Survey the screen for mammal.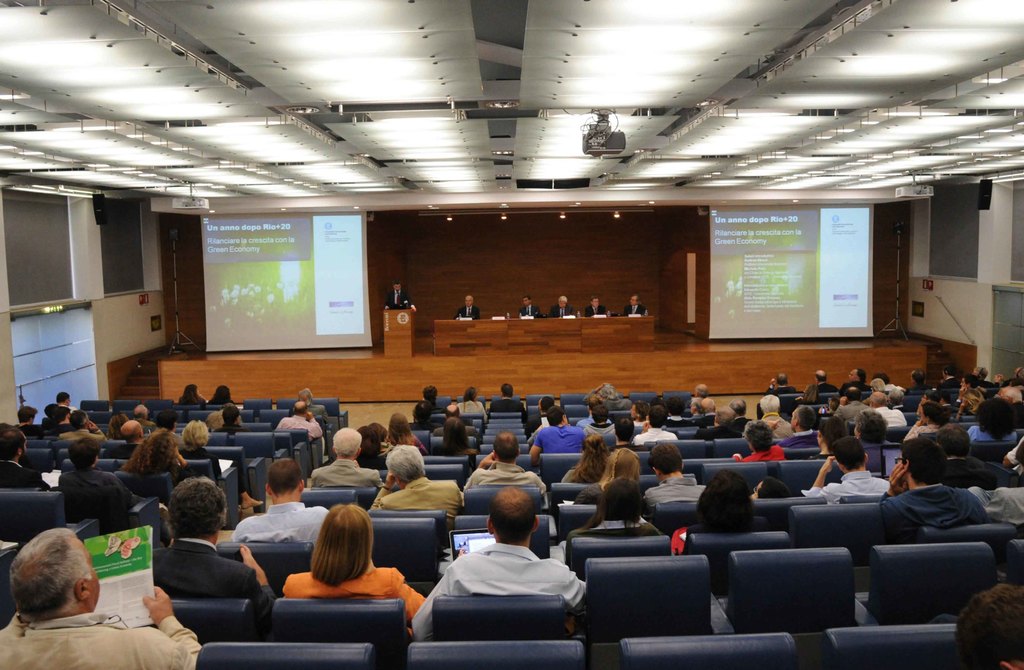
Survey found: x1=643 y1=441 x2=708 y2=512.
